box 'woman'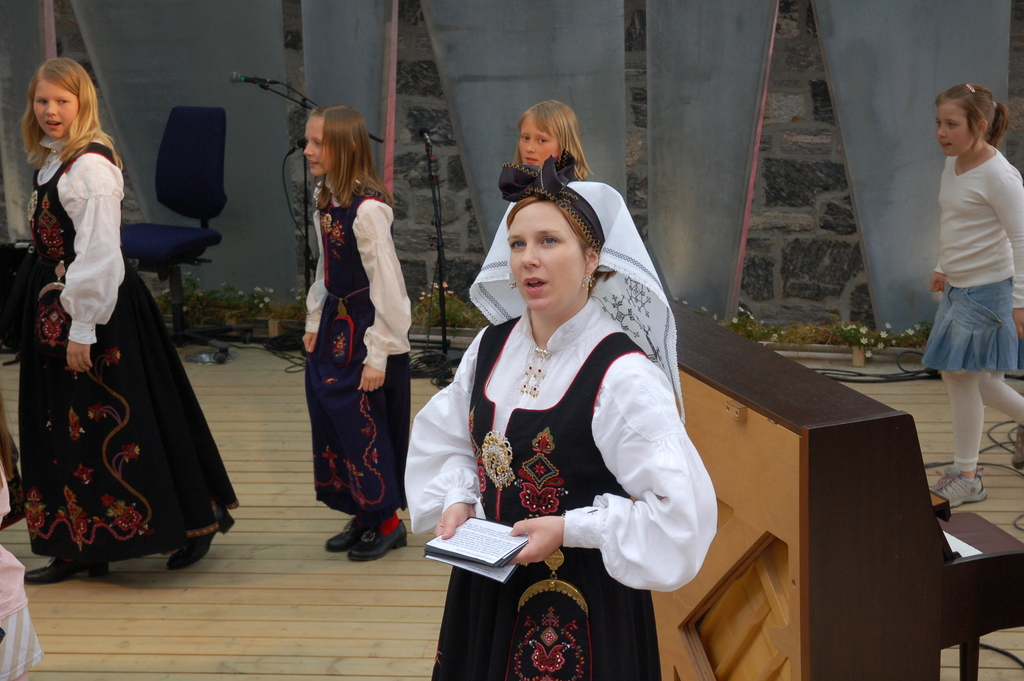
<region>292, 89, 434, 562</region>
